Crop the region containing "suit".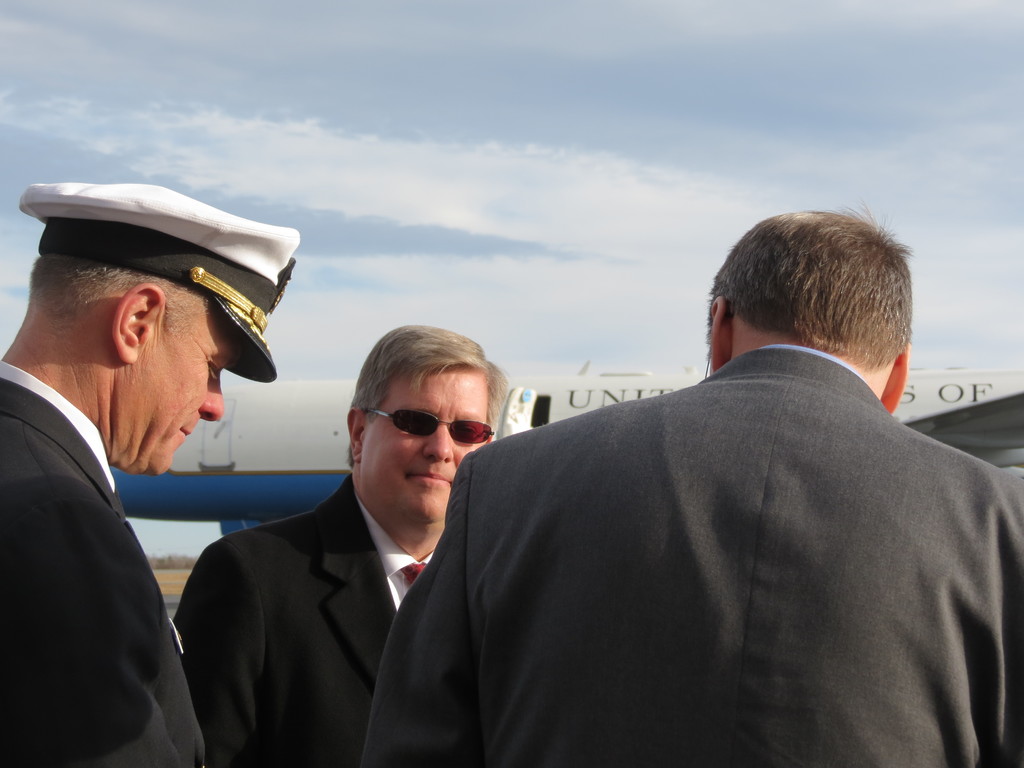
Crop region: [383,284,1008,761].
